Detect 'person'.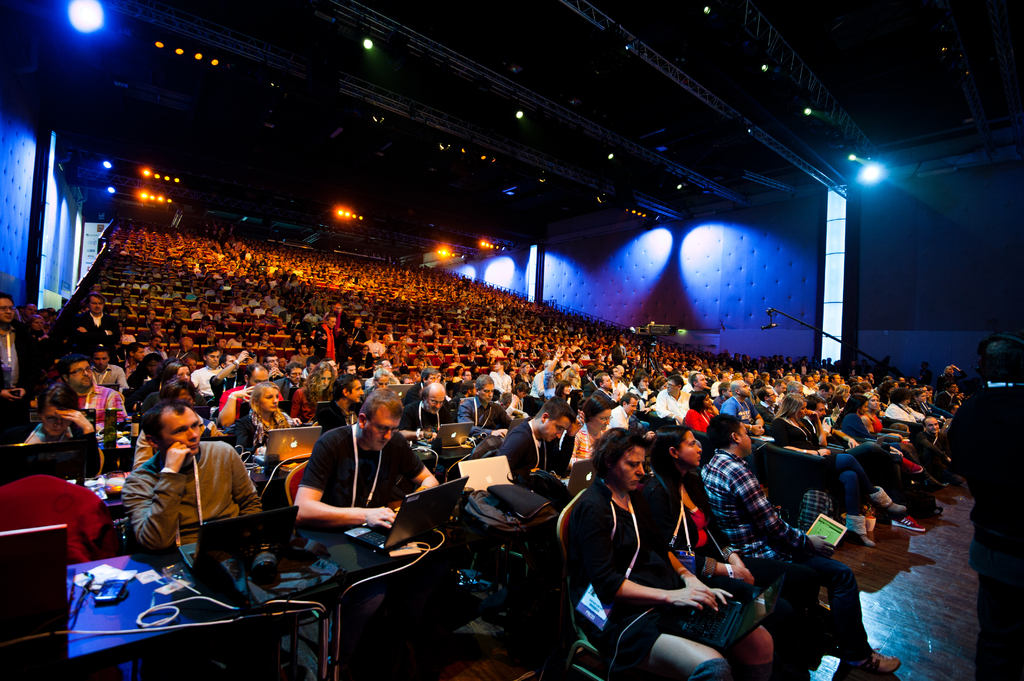
Detected at {"x1": 399, "y1": 383, "x2": 458, "y2": 445}.
